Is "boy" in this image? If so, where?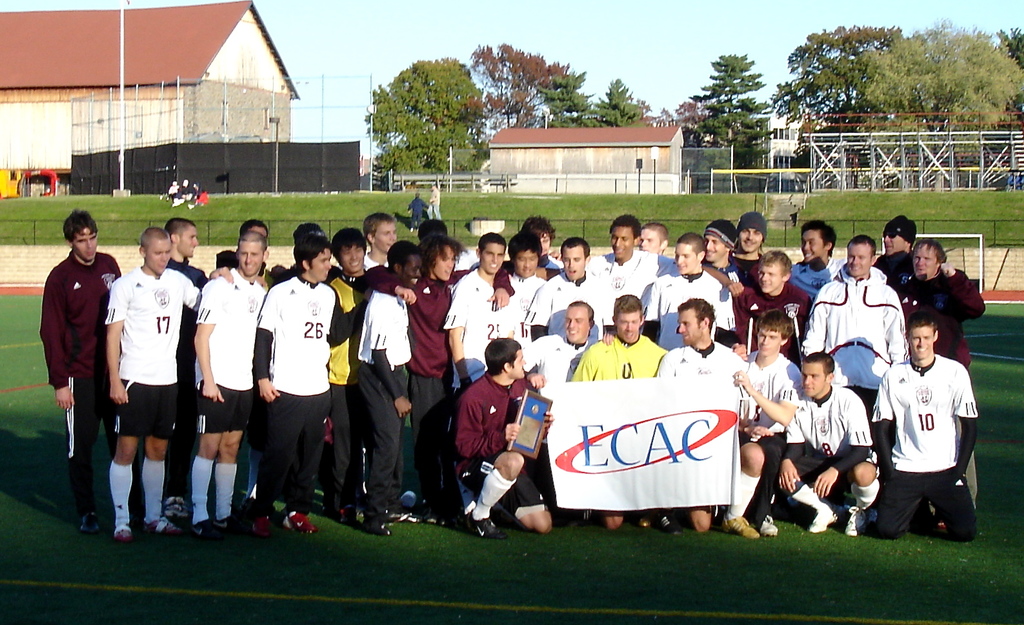
Yes, at [155, 209, 214, 520].
